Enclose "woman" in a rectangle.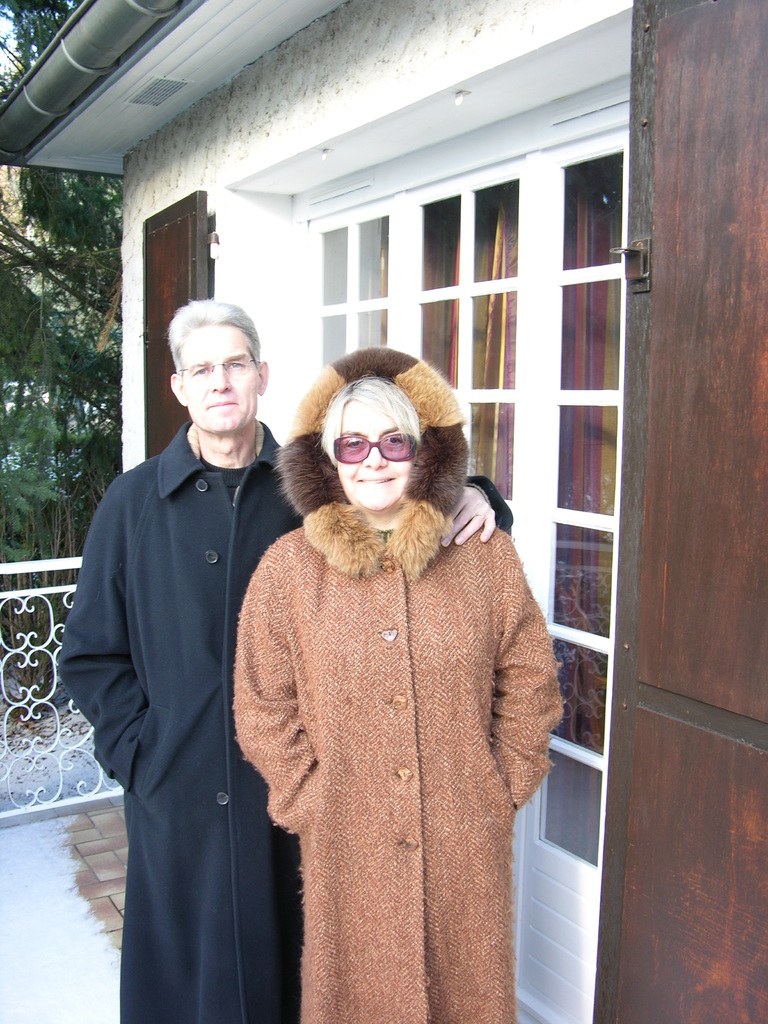
rect(212, 340, 569, 1005).
